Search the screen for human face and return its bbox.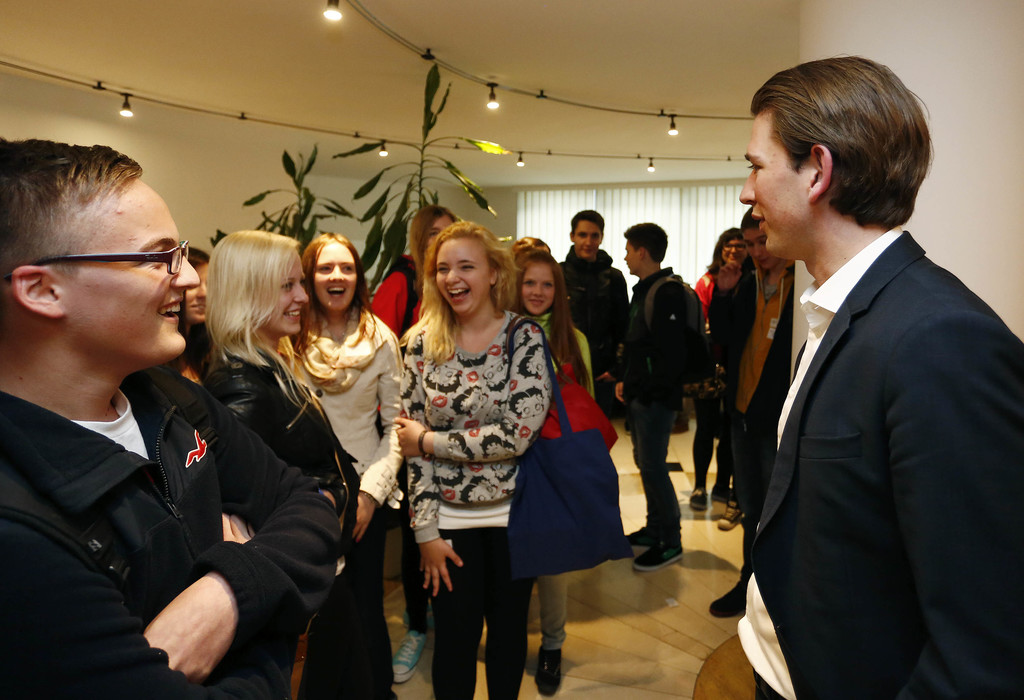
Found: left=737, top=128, right=797, bottom=258.
